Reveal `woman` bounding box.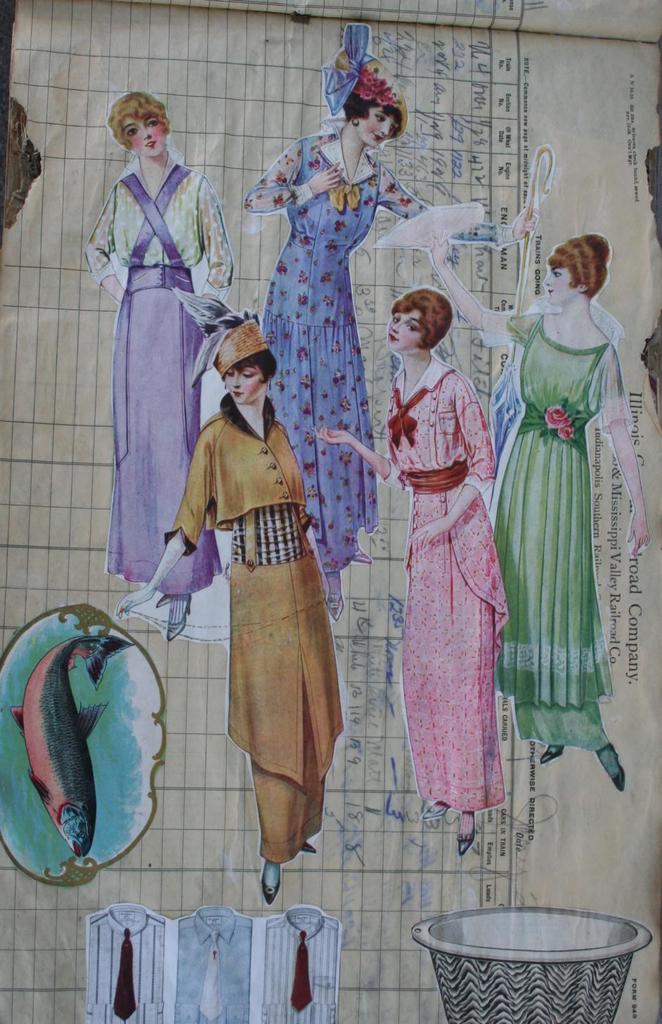
Revealed: bbox=(241, 22, 537, 618).
